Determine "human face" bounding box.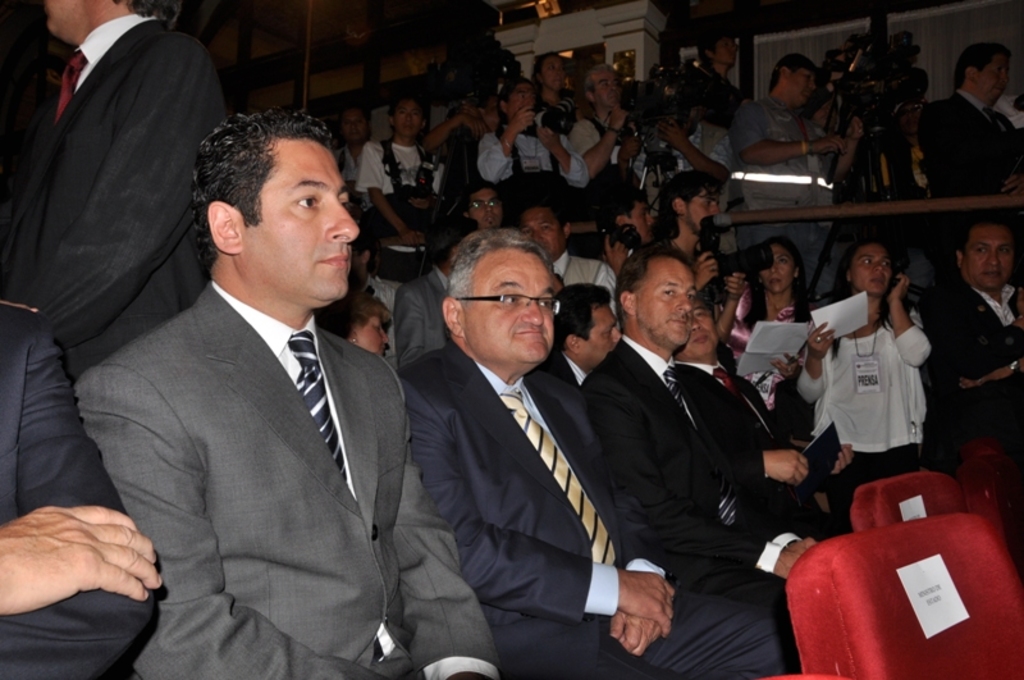
Determined: 686/183/718/229.
